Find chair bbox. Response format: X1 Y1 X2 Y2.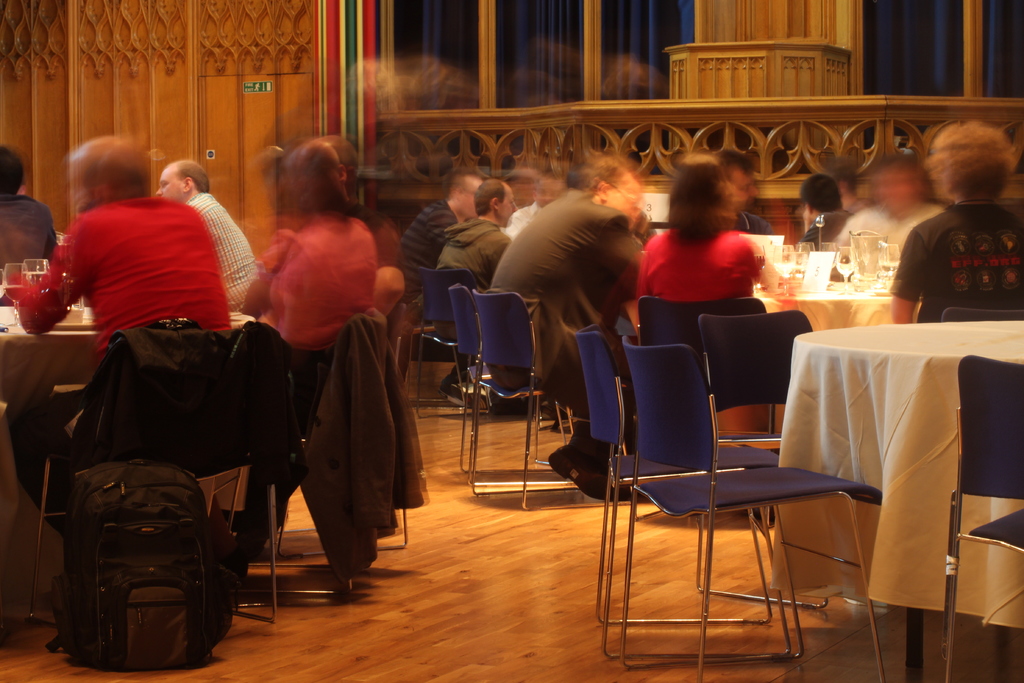
452 284 582 480.
